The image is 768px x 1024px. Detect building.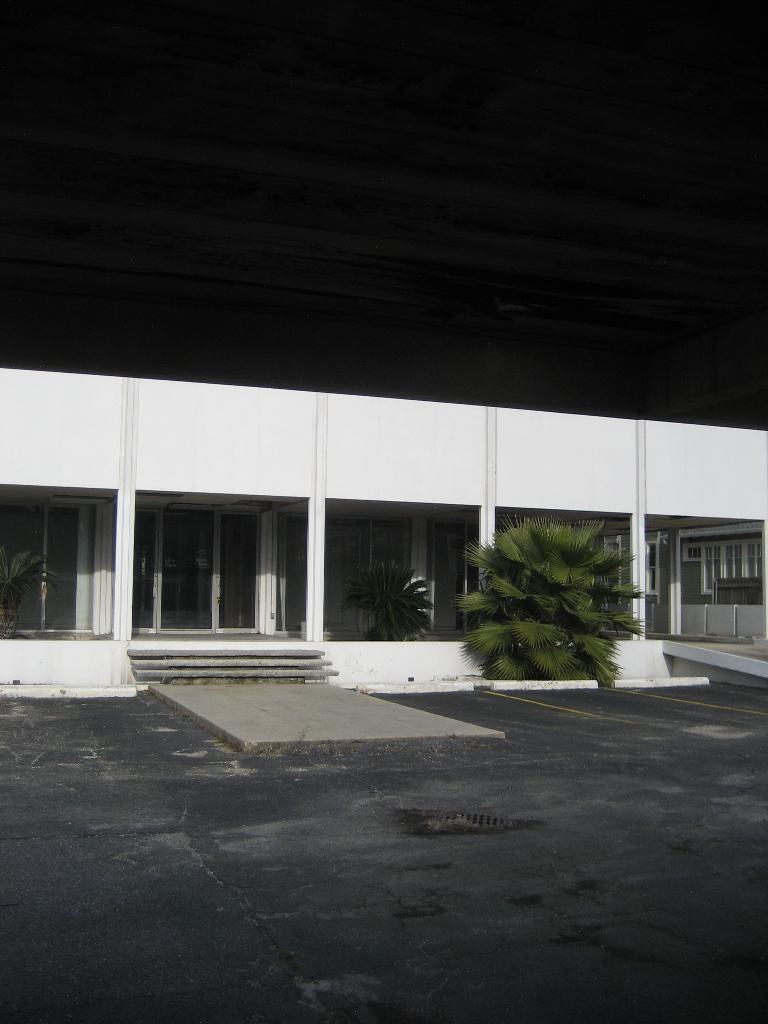
Detection: <bbox>0, 367, 767, 698</bbox>.
